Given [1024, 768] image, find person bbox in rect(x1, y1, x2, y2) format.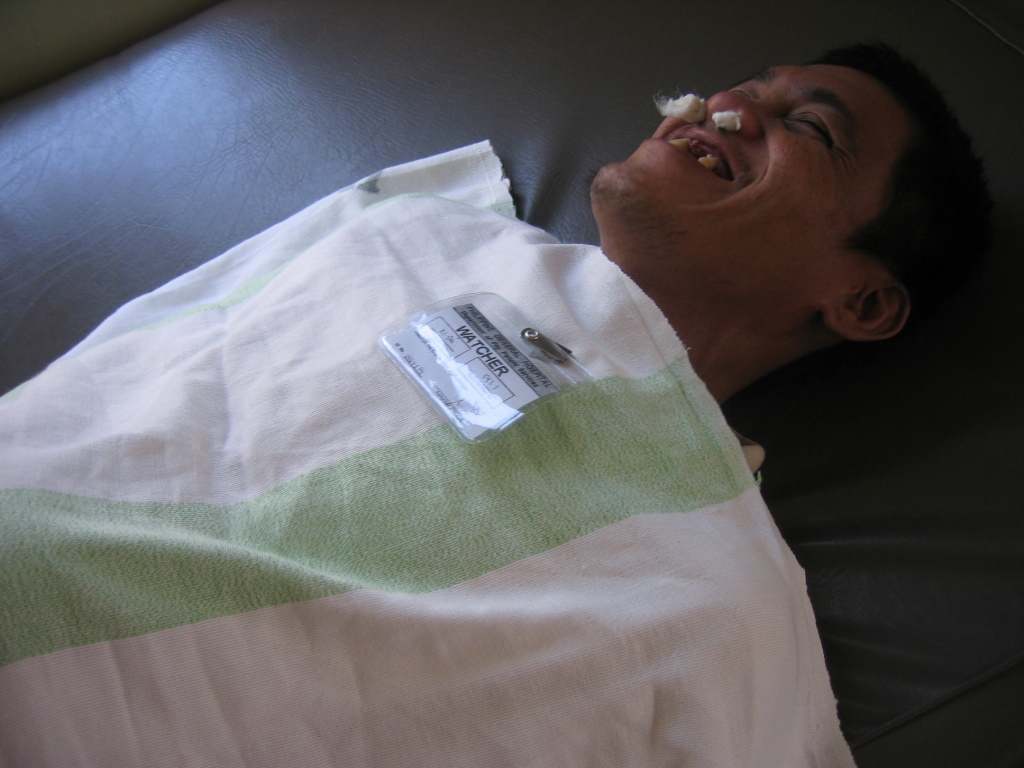
rect(91, 28, 975, 714).
